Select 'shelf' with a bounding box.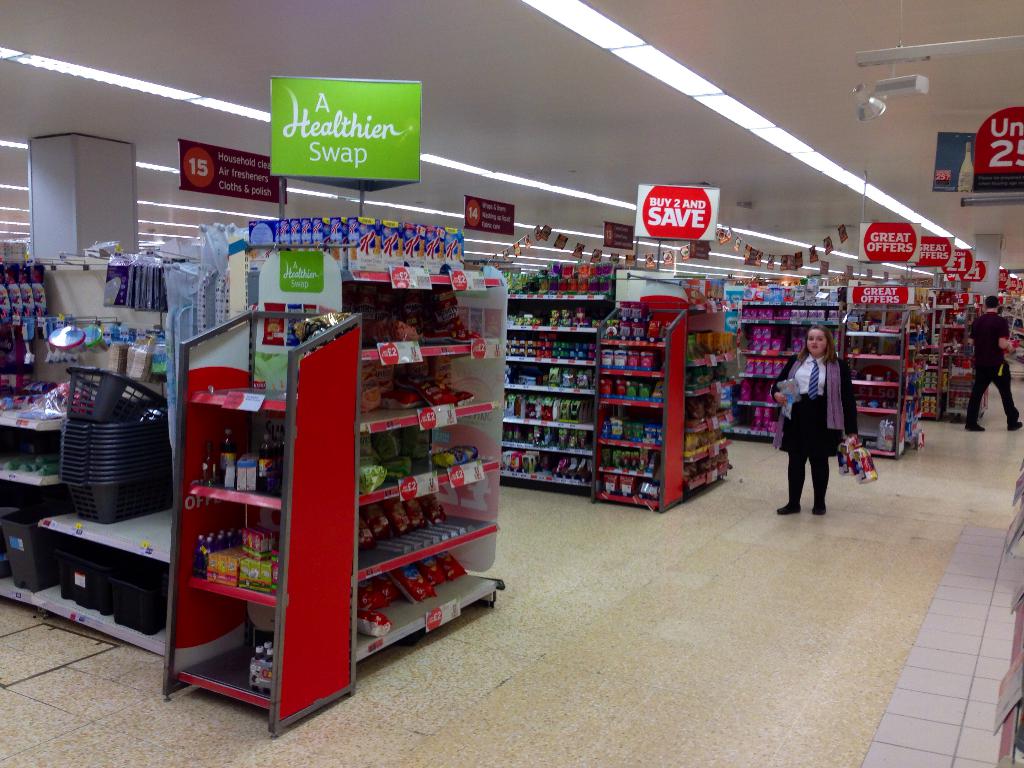
(x1=719, y1=275, x2=851, y2=442).
